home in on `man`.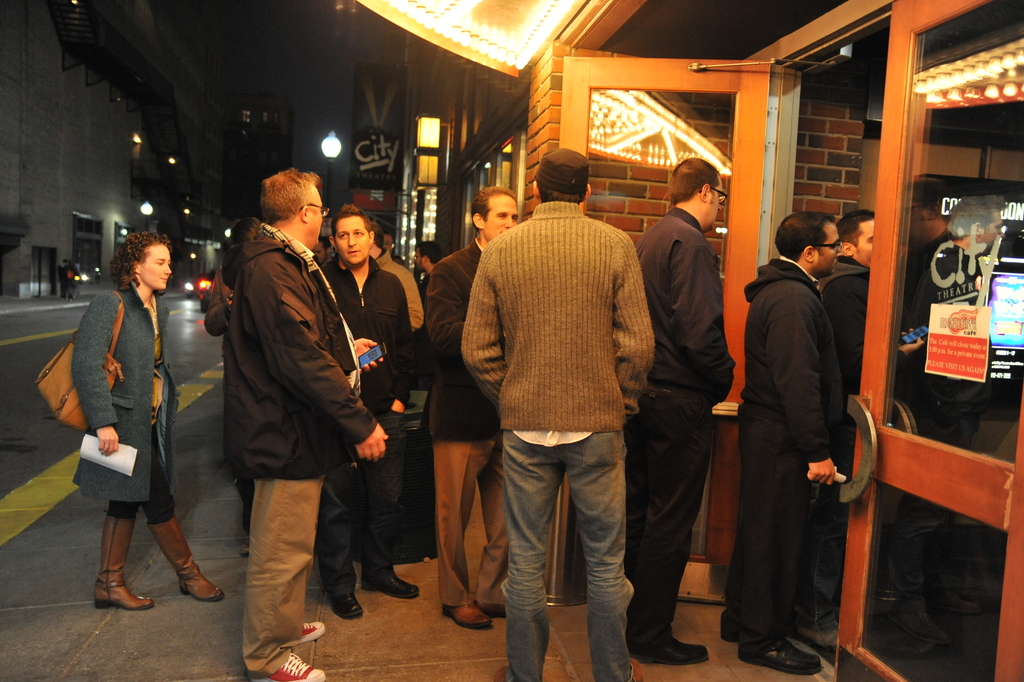
Homed in at bbox(810, 200, 888, 443).
